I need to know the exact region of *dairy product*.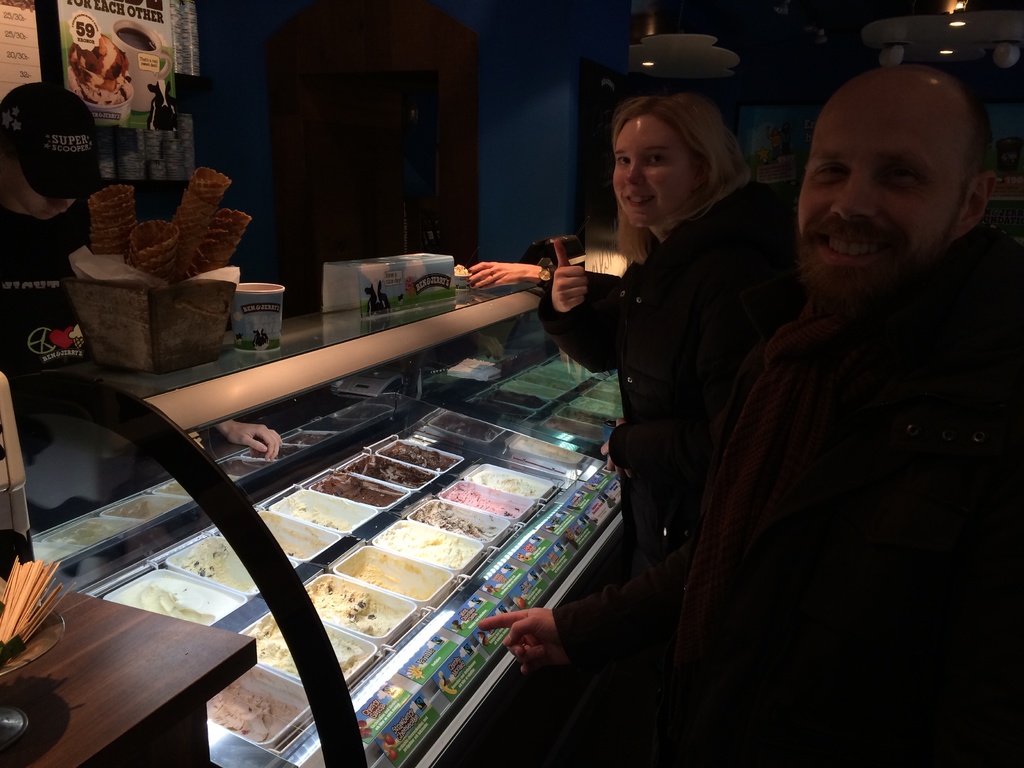
Region: pyautogui.locateOnScreen(482, 473, 552, 497).
